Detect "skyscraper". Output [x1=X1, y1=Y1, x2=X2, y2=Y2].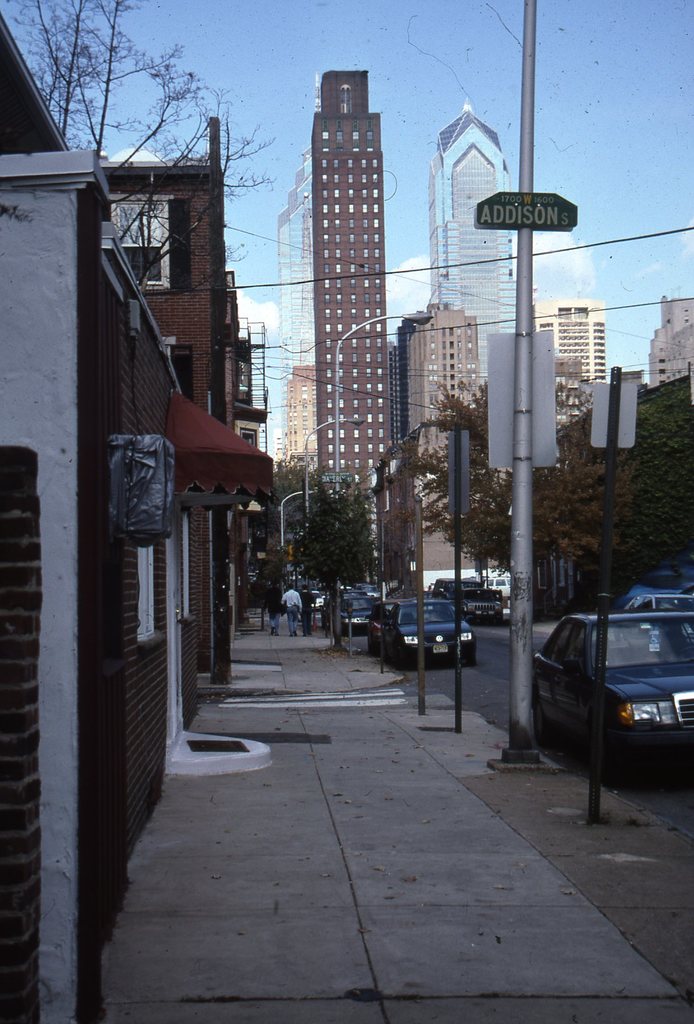
[x1=414, y1=108, x2=547, y2=454].
